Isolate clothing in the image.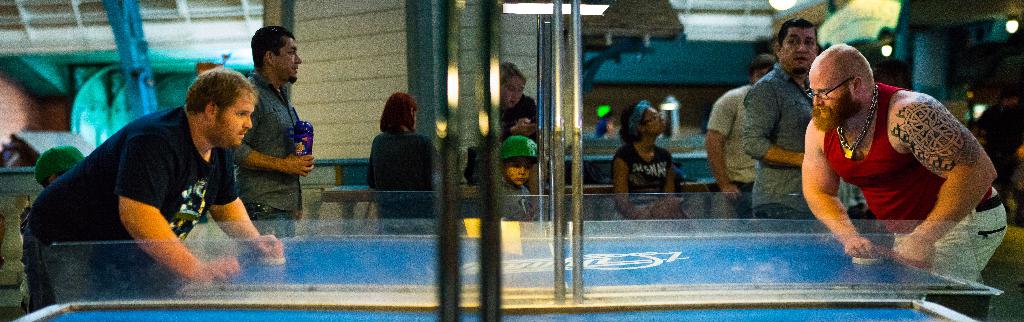
Isolated region: crop(228, 70, 304, 260).
